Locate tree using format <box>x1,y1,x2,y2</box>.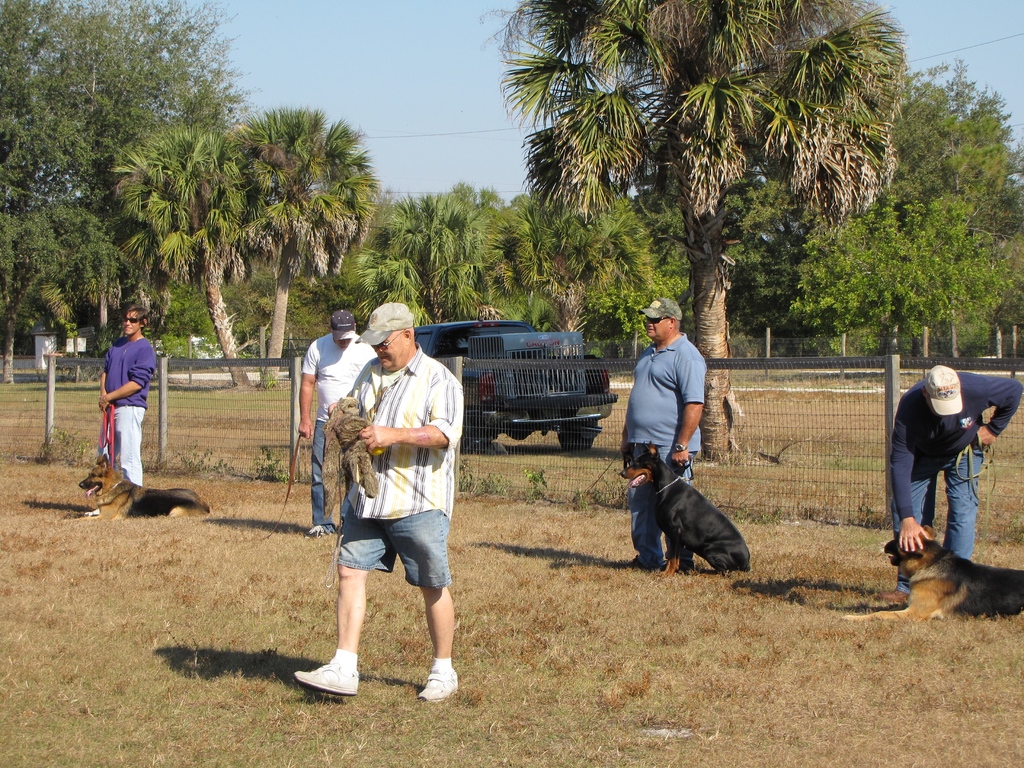
<box>826,95,1010,367</box>.
